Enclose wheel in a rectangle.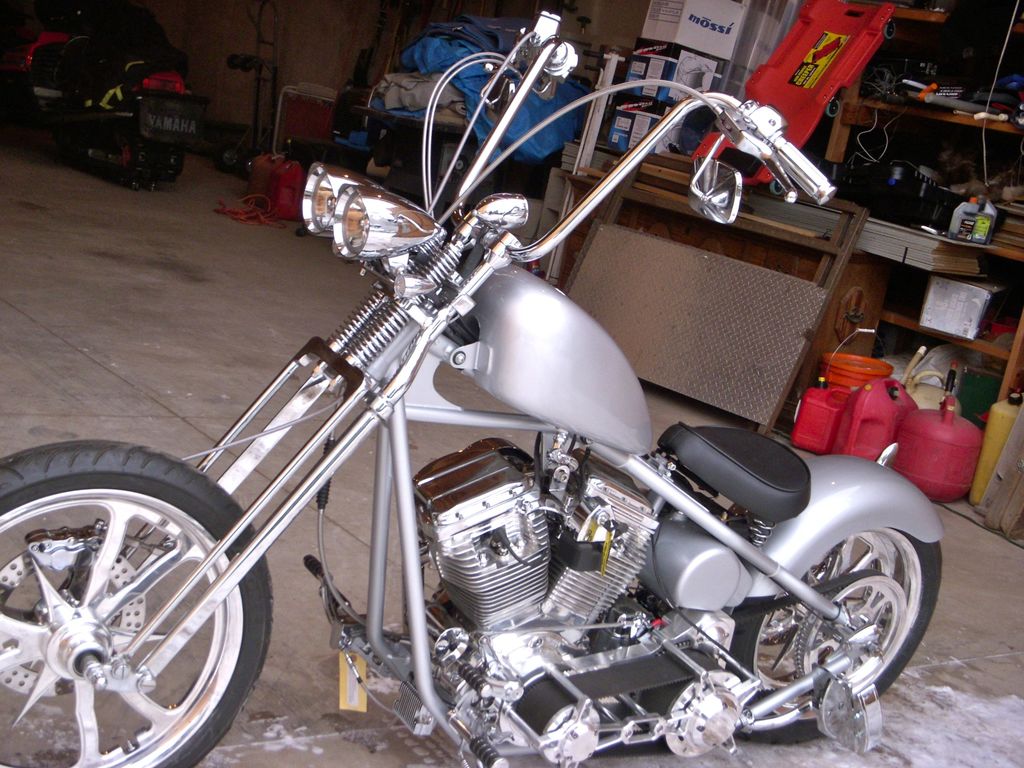
(x1=726, y1=520, x2=938, y2=748).
